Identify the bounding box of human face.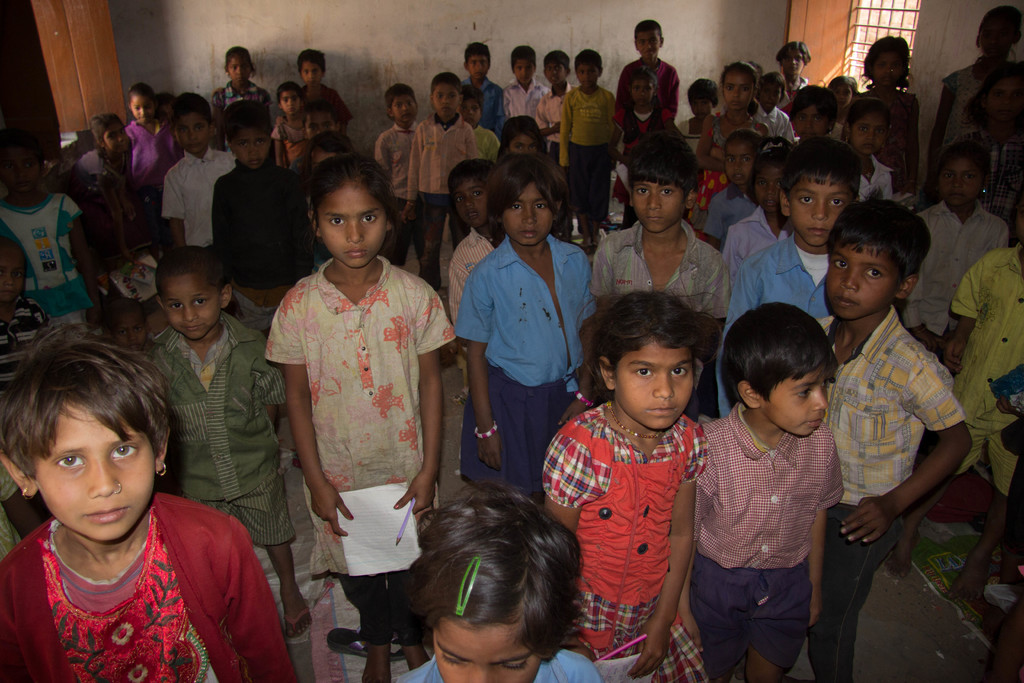
429,623,547,682.
